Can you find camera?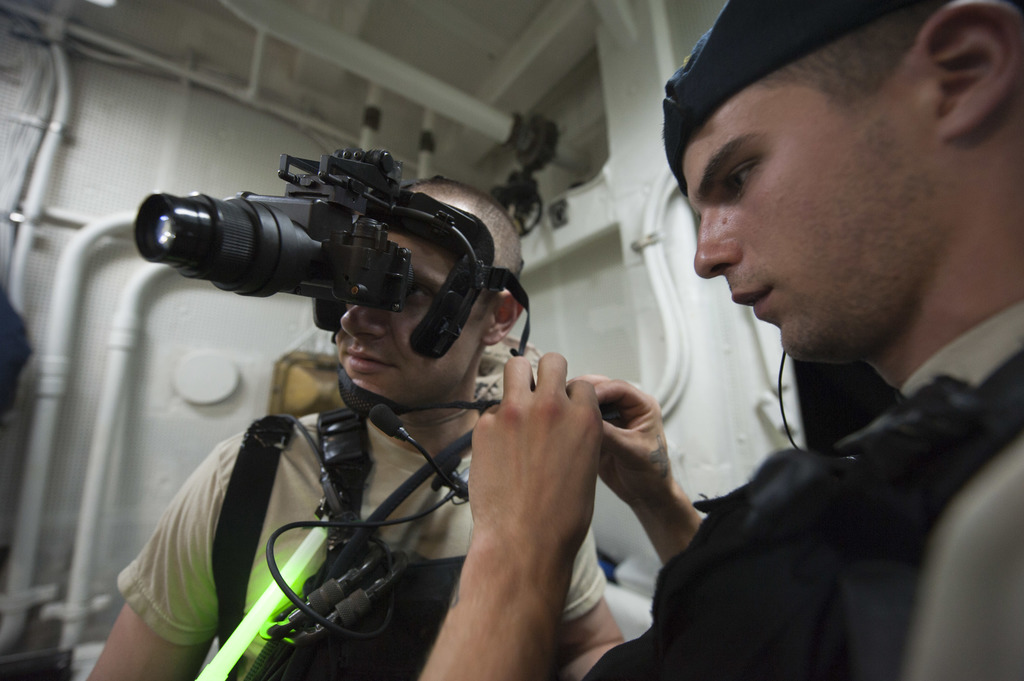
Yes, bounding box: x1=184 y1=135 x2=499 y2=374.
